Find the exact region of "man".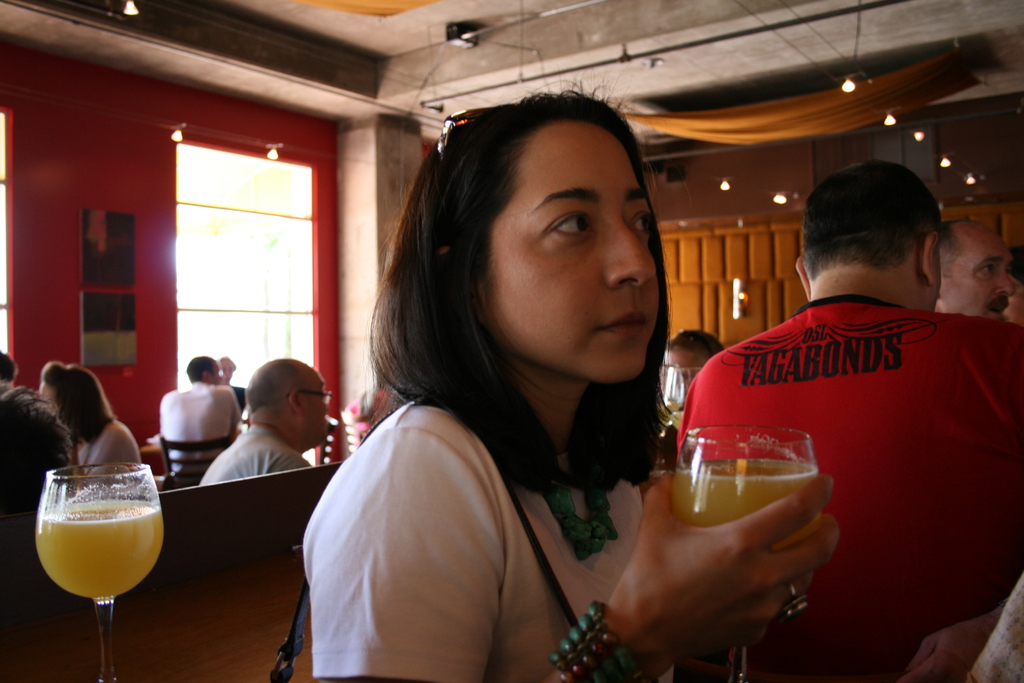
Exact region: (x1=653, y1=328, x2=728, y2=425).
